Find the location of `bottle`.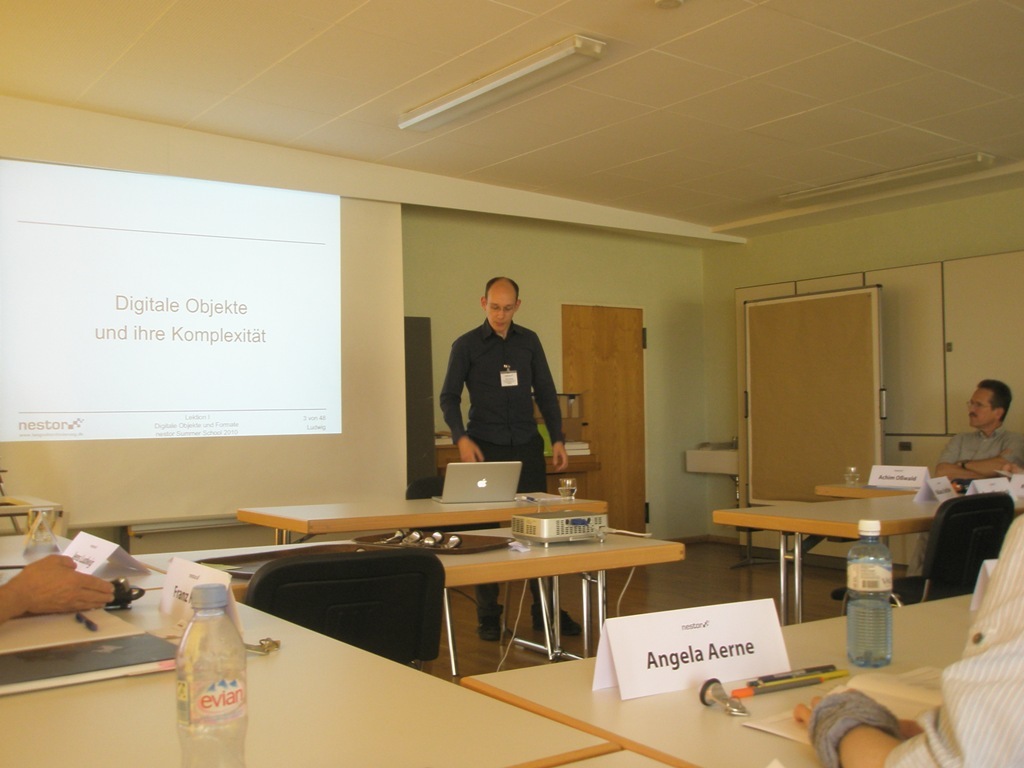
Location: <region>842, 460, 865, 494</region>.
